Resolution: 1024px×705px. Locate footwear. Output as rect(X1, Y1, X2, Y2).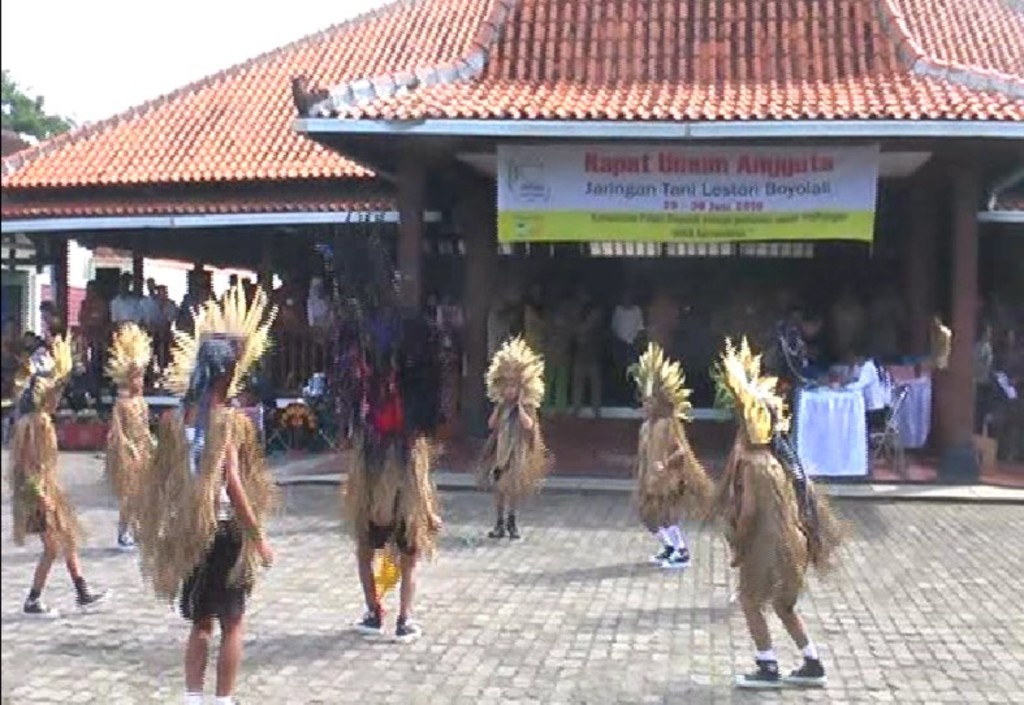
rect(738, 652, 782, 682).
